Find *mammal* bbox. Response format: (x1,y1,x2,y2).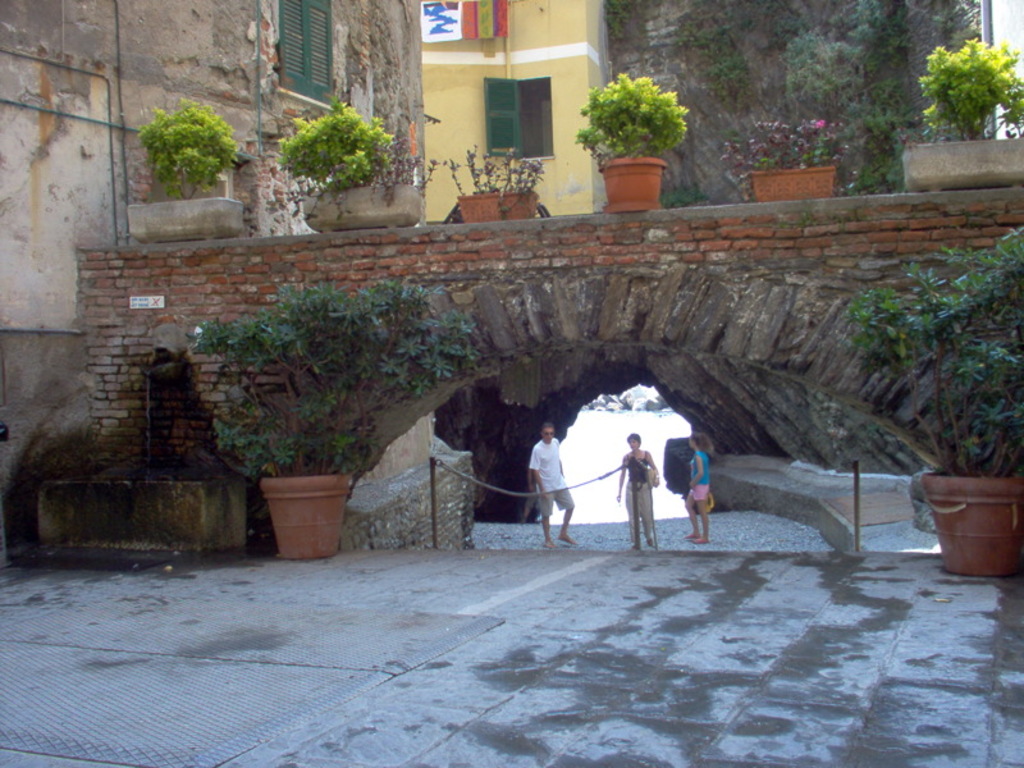
(527,421,576,549).
